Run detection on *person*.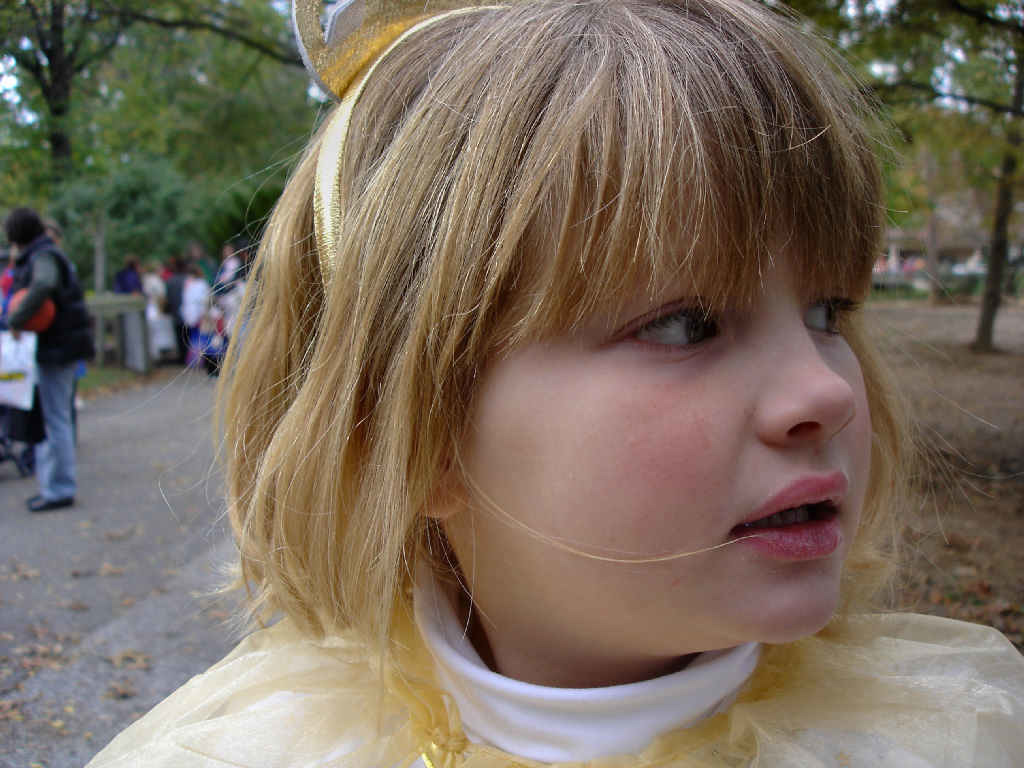
Result: select_region(78, 0, 1023, 767).
